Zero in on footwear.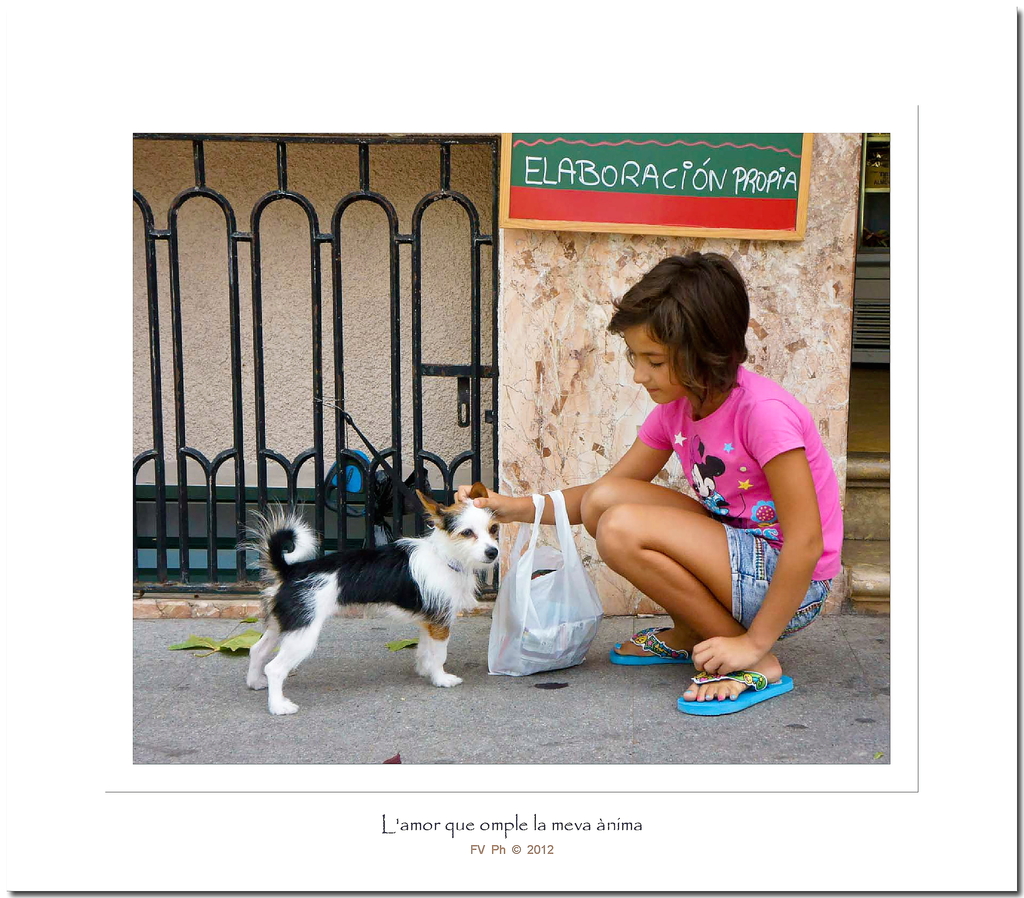
Zeroed in: region(663, 648, 785, 719).
